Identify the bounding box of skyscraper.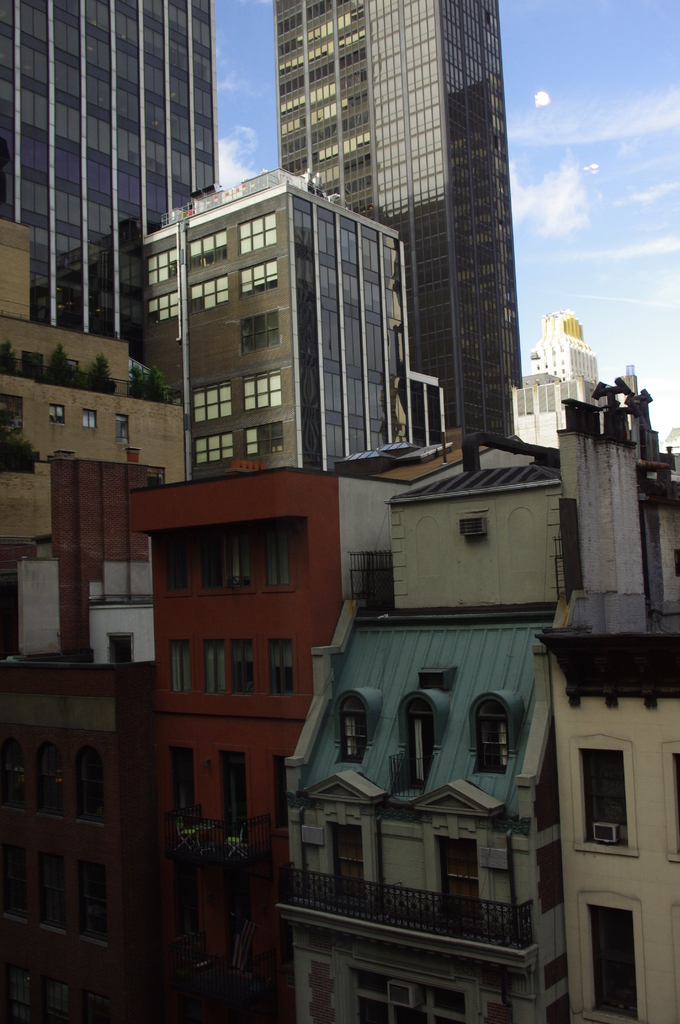
left=0, top=221, right=198, bottom=1023.
